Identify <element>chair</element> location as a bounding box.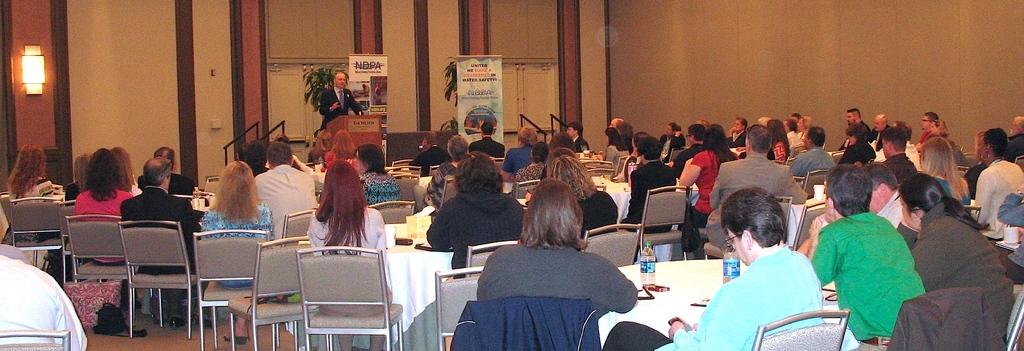
[left=464, top=238, right=519, bottom=280].
